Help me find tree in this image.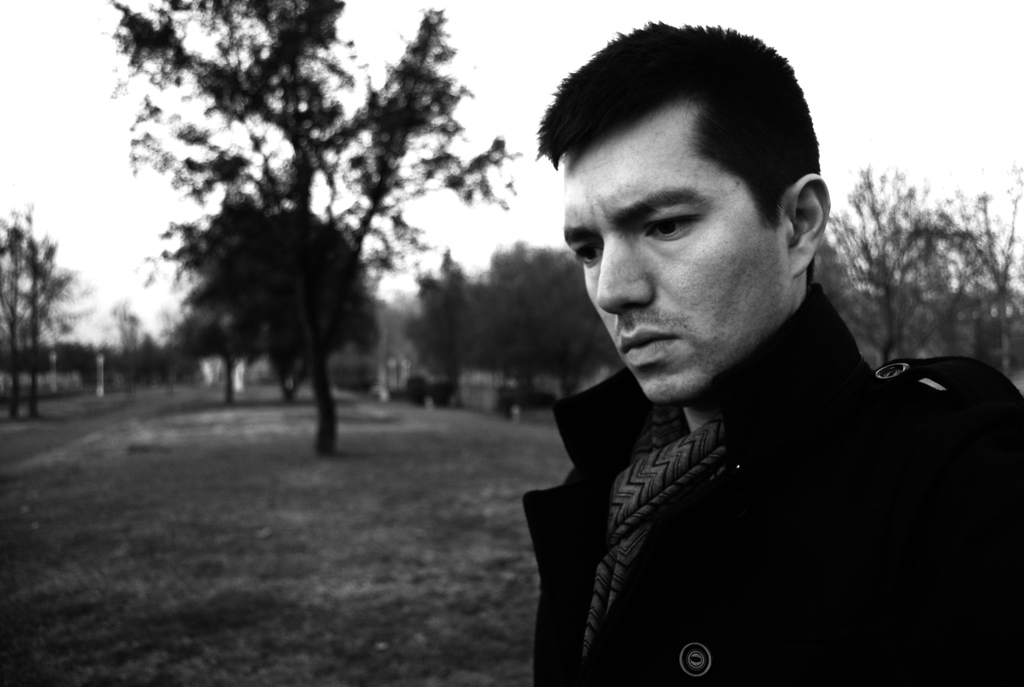
Found it: select_region(821, 144, 1018, 385).
